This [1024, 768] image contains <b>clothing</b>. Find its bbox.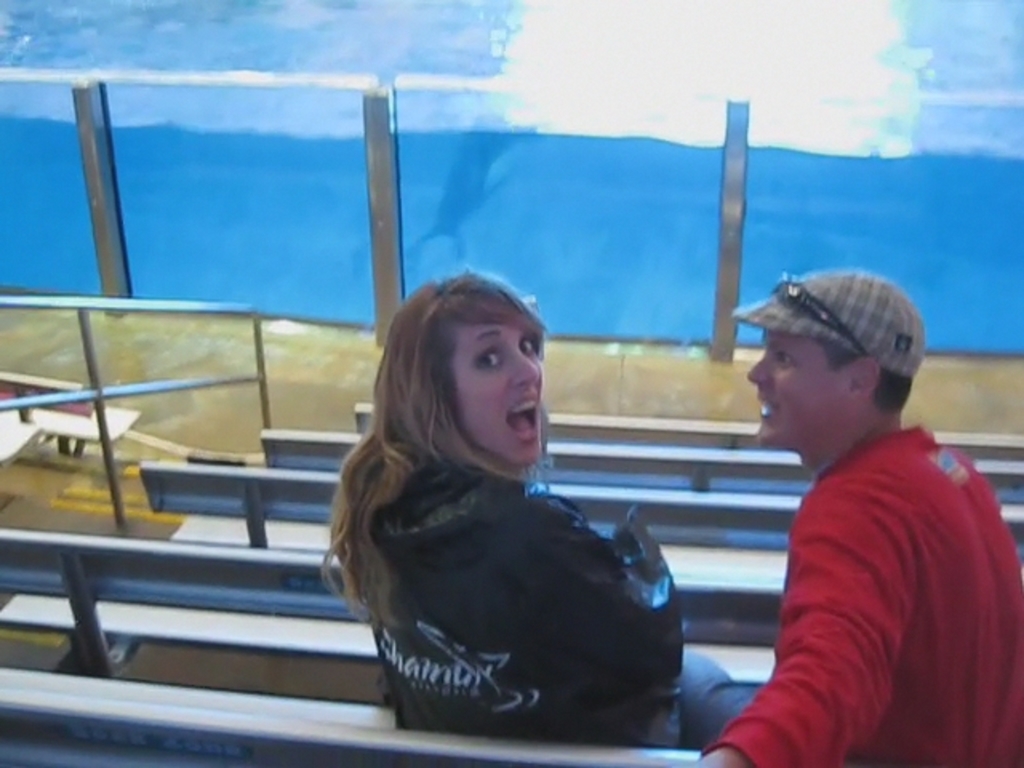
locate(707, 422, 1022, 766).
